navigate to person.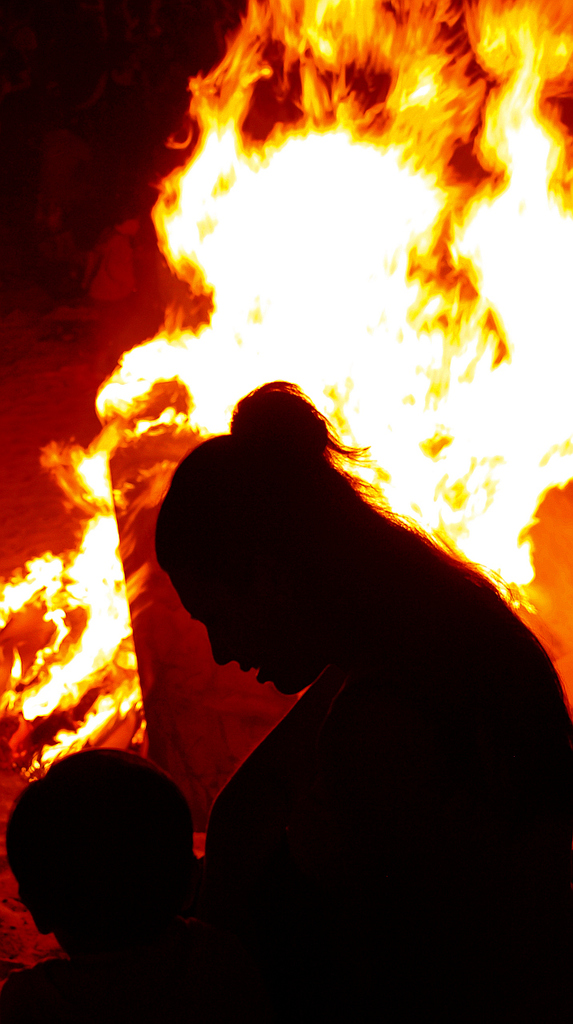
Navigation target: region(157, 378, 526, 962).
